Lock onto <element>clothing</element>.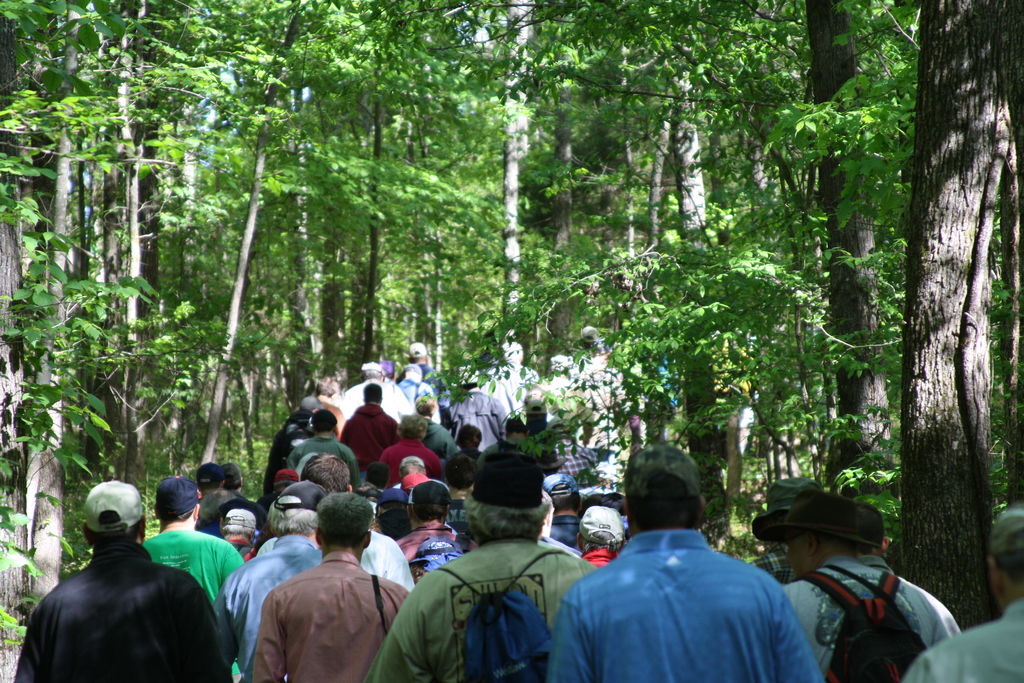
Locked: BBox(267, 418, 319, 484).
